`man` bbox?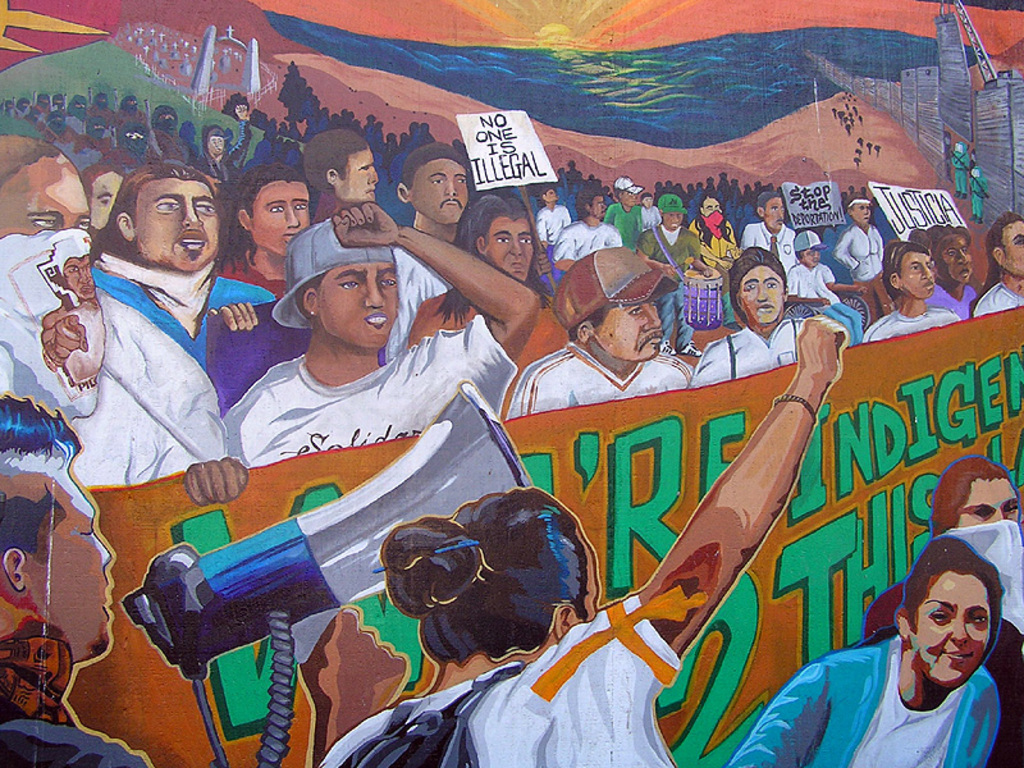
41,228,105,403
